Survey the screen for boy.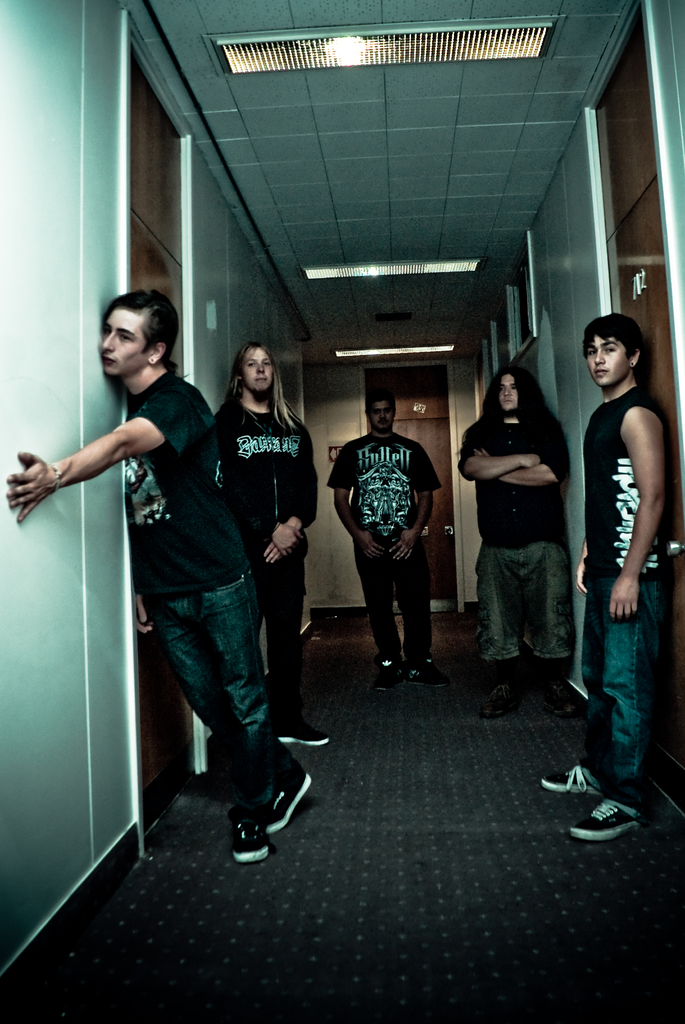
Survey found: (x1=0, y1=291, x2=309, y2=890).
